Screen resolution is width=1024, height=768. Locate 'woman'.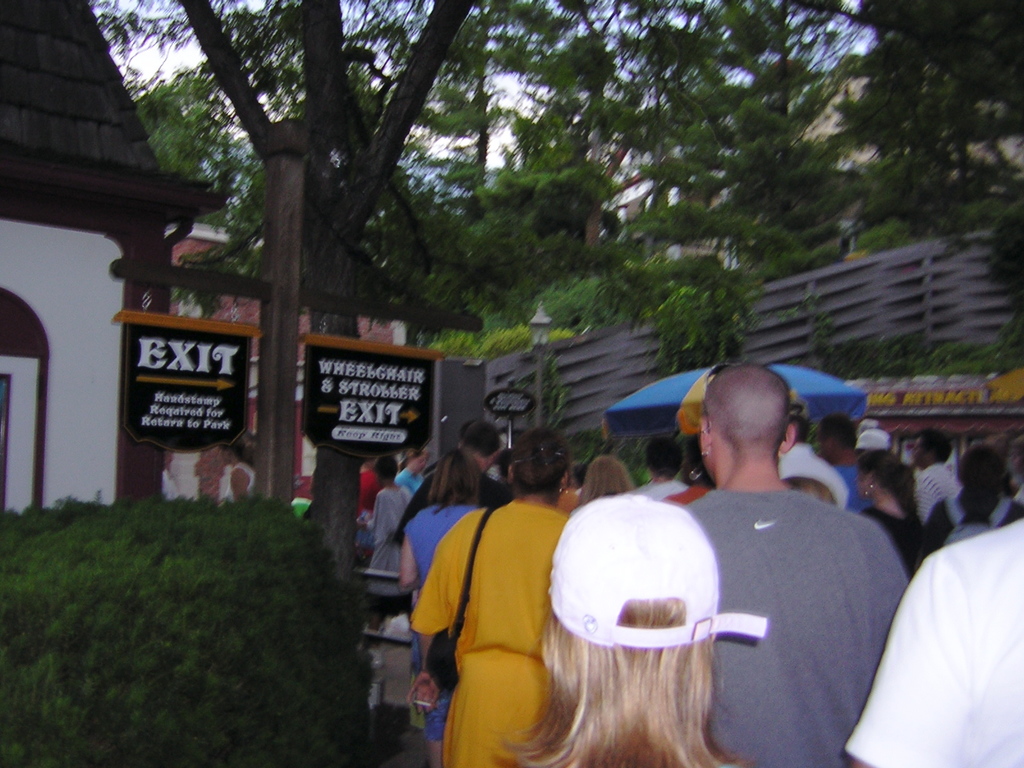
922/448/1023/562.
